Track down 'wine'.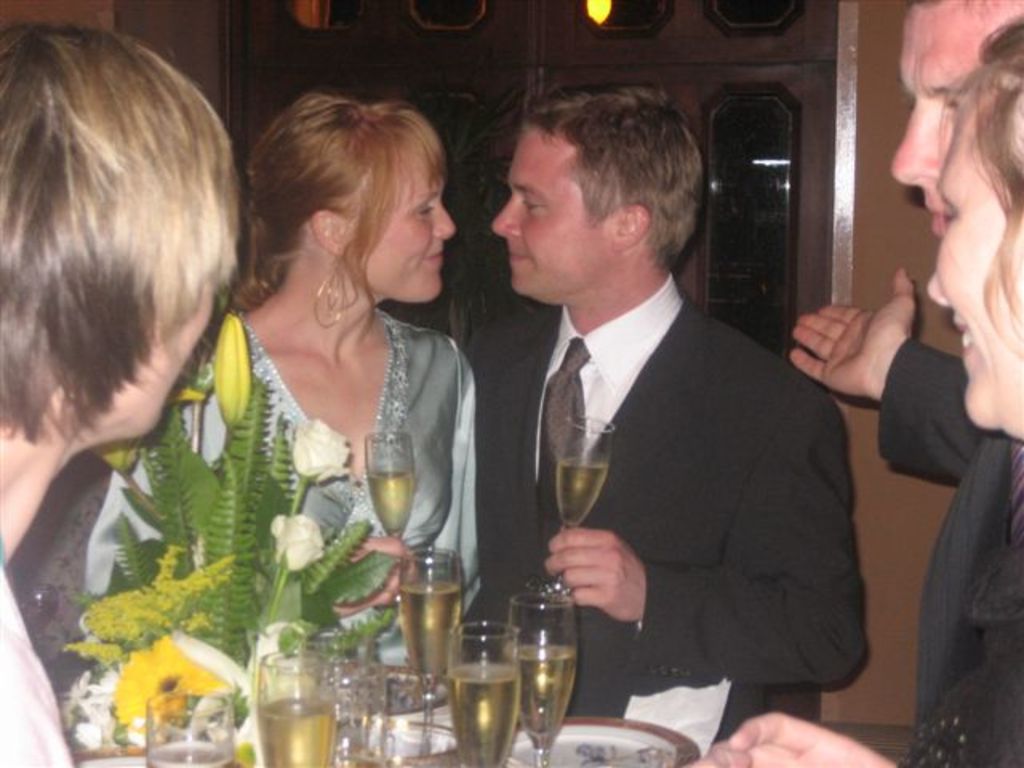
Tracked to BBox(459, 637, 523, 767).
